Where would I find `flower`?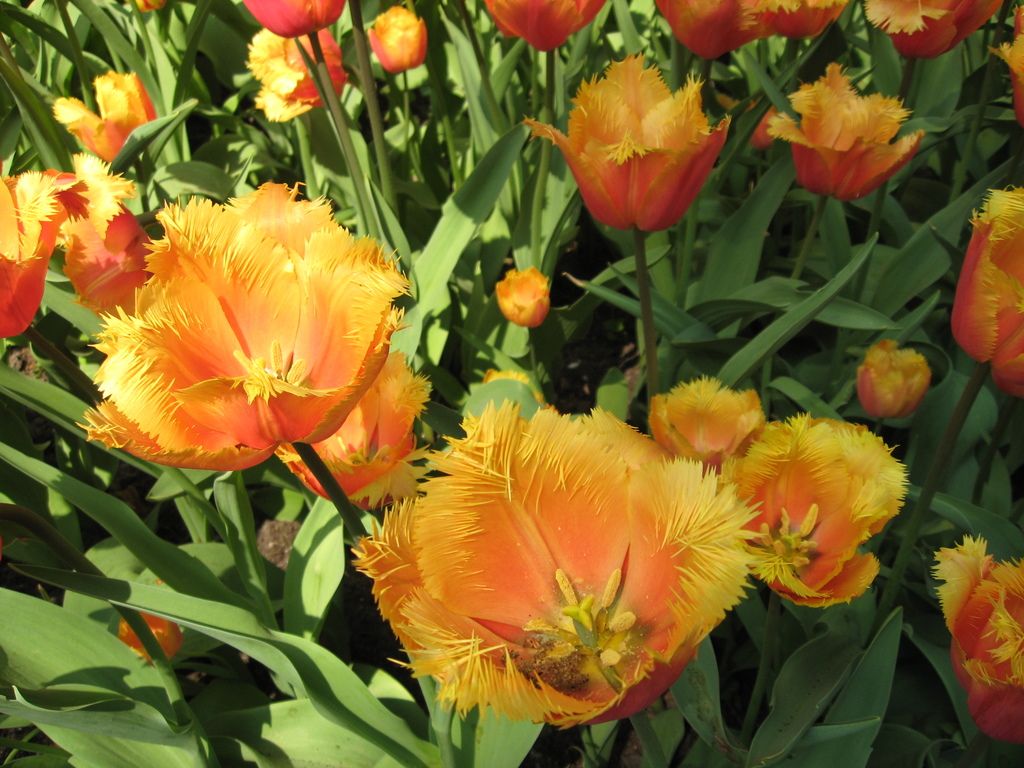
At pyautogui.locateOnScreen(270, 342, 452, 522).
